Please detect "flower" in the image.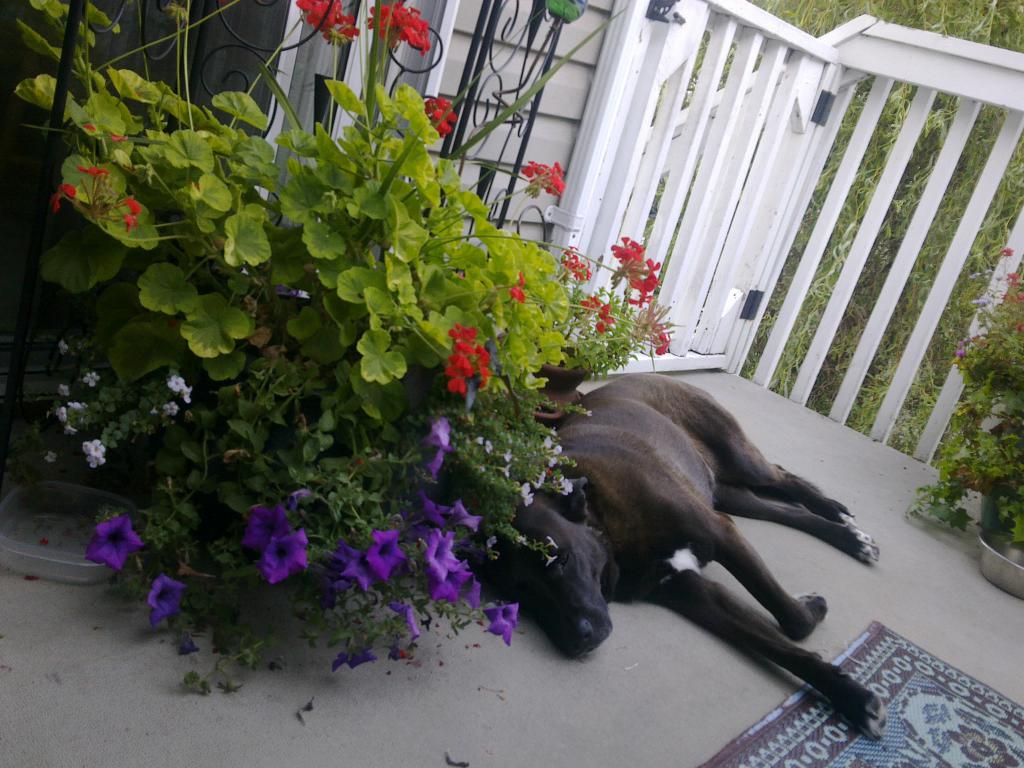
l=420, t=99, r=450, b=138.
